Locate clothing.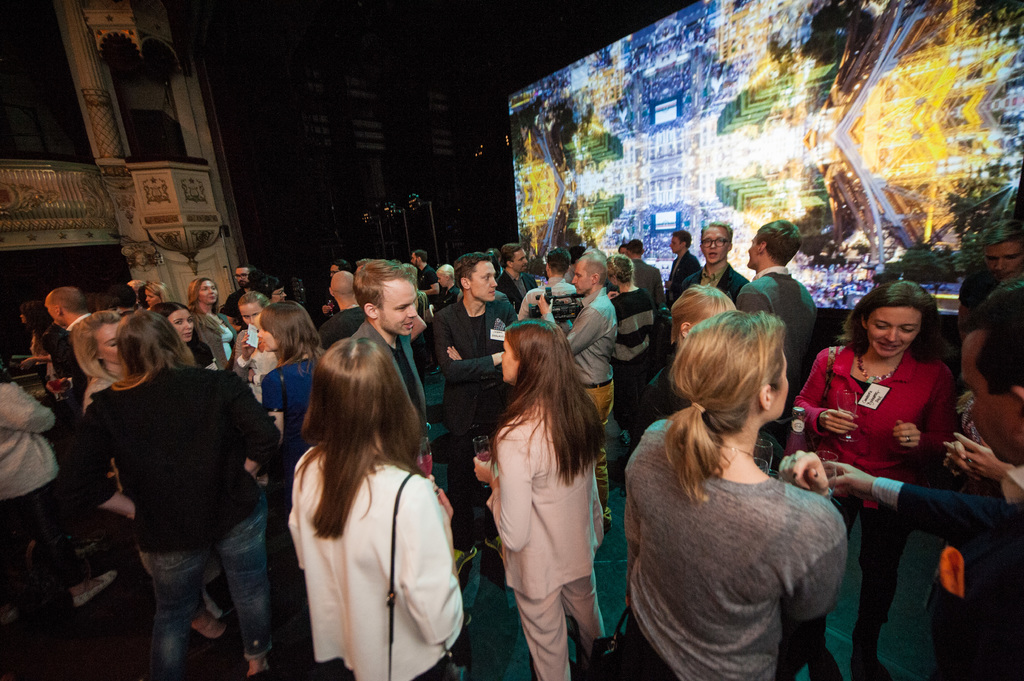
Bounding box: [73,365,252,529].
